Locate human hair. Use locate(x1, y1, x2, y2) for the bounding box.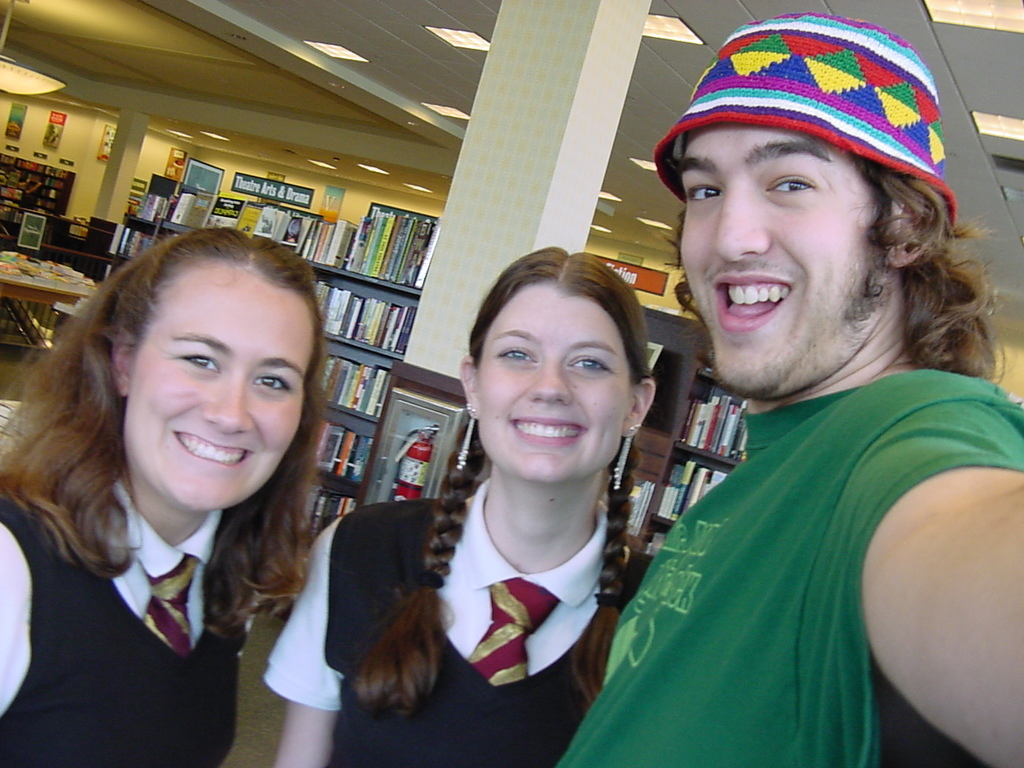
locate(349, 238, 631, 723).
